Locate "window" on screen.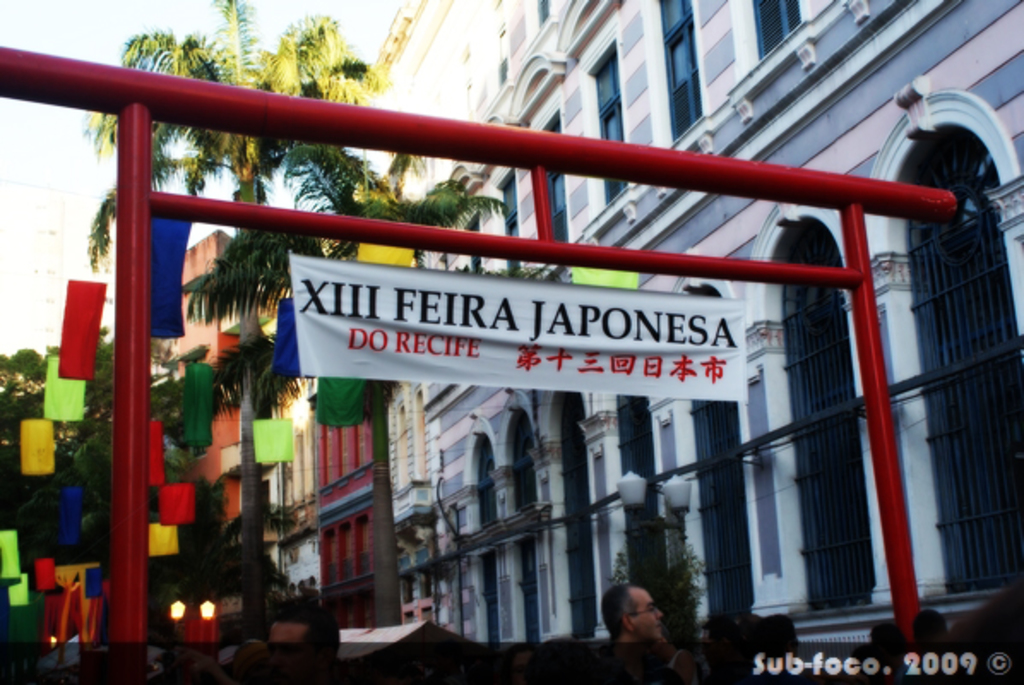
On screen at (574,19,635,243).
